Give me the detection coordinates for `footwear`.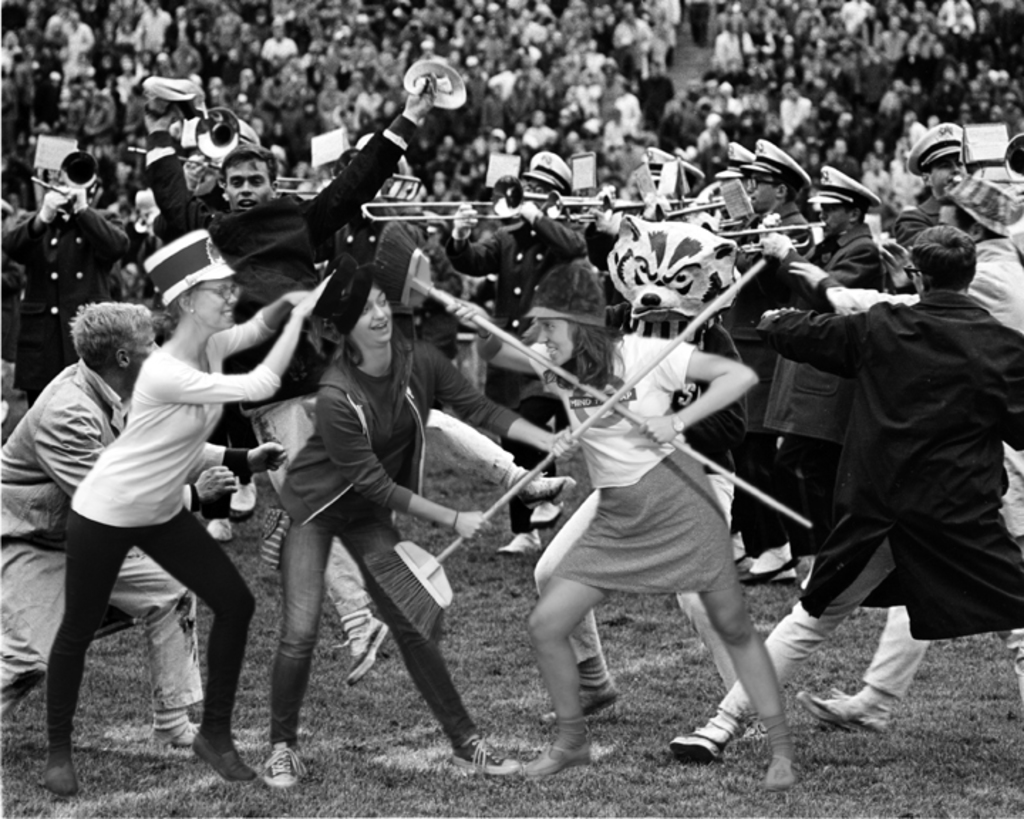
(x1=667, y1=729, x2=737, y2=771).
